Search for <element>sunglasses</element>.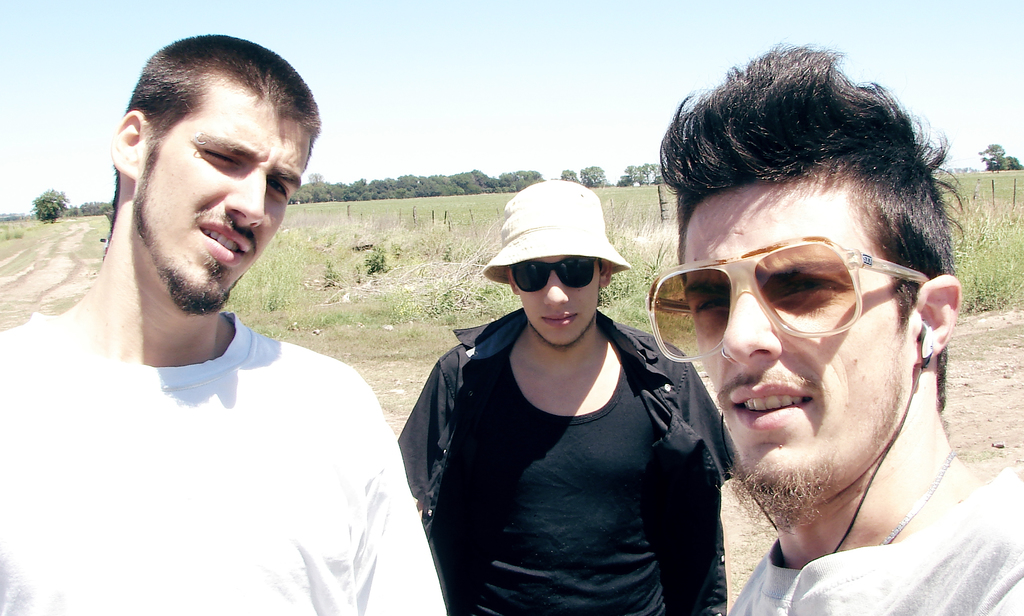
Found at [513, 254, 593, 292].
